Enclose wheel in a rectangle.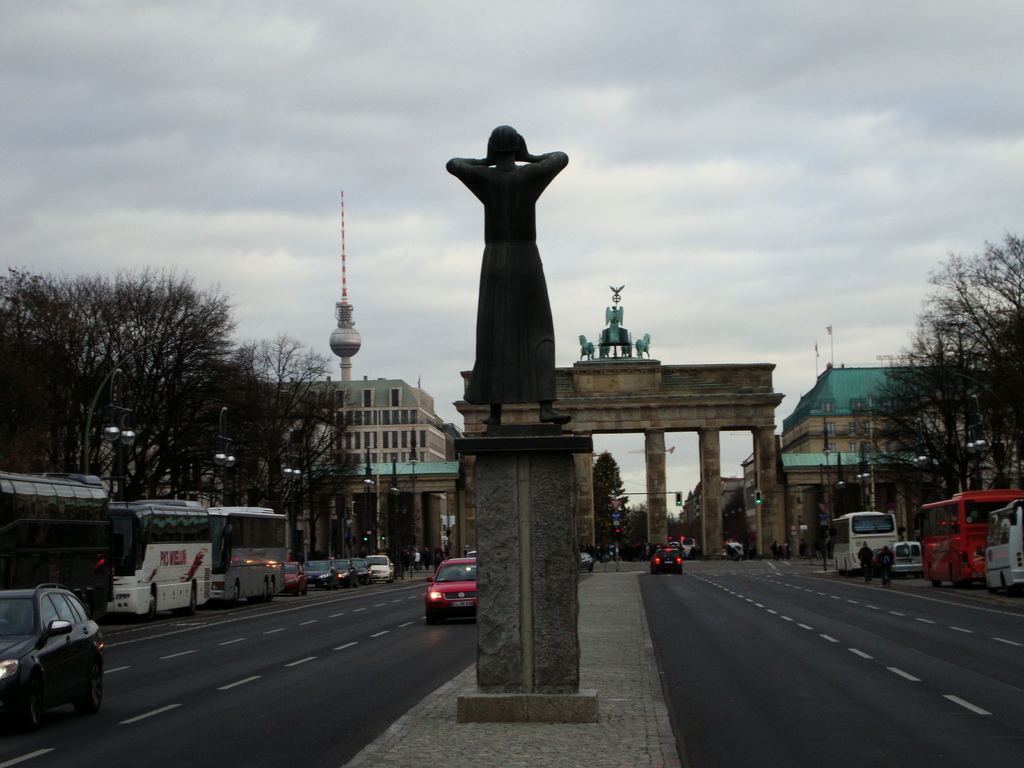
select_region(74, 661, 102, 716).
